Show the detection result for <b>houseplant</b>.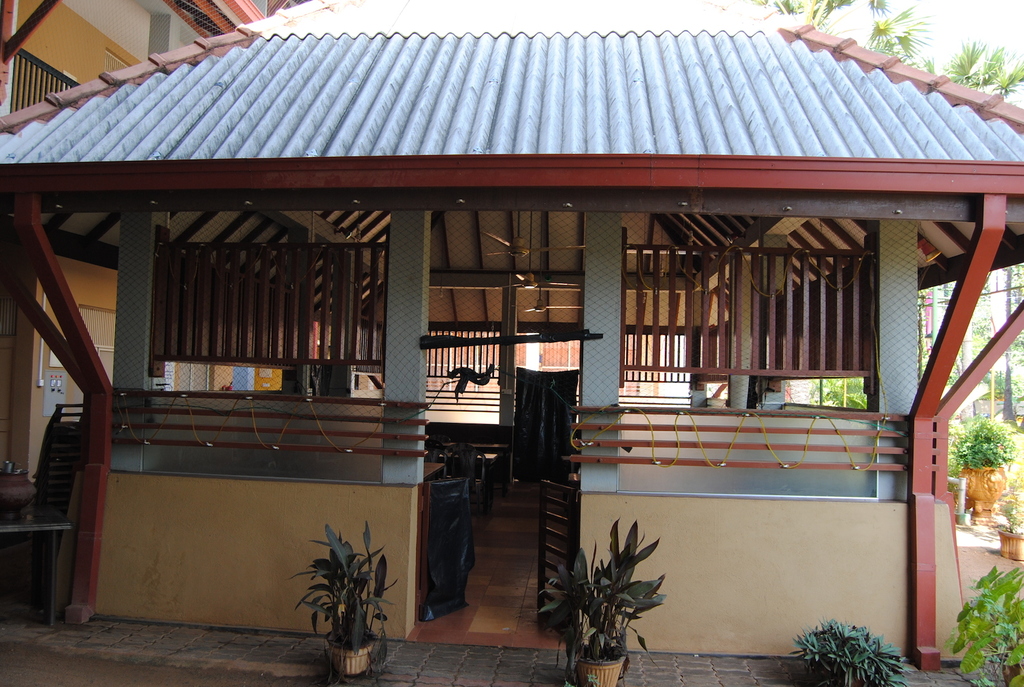
<region>289, 522, 403, 686</region>.
